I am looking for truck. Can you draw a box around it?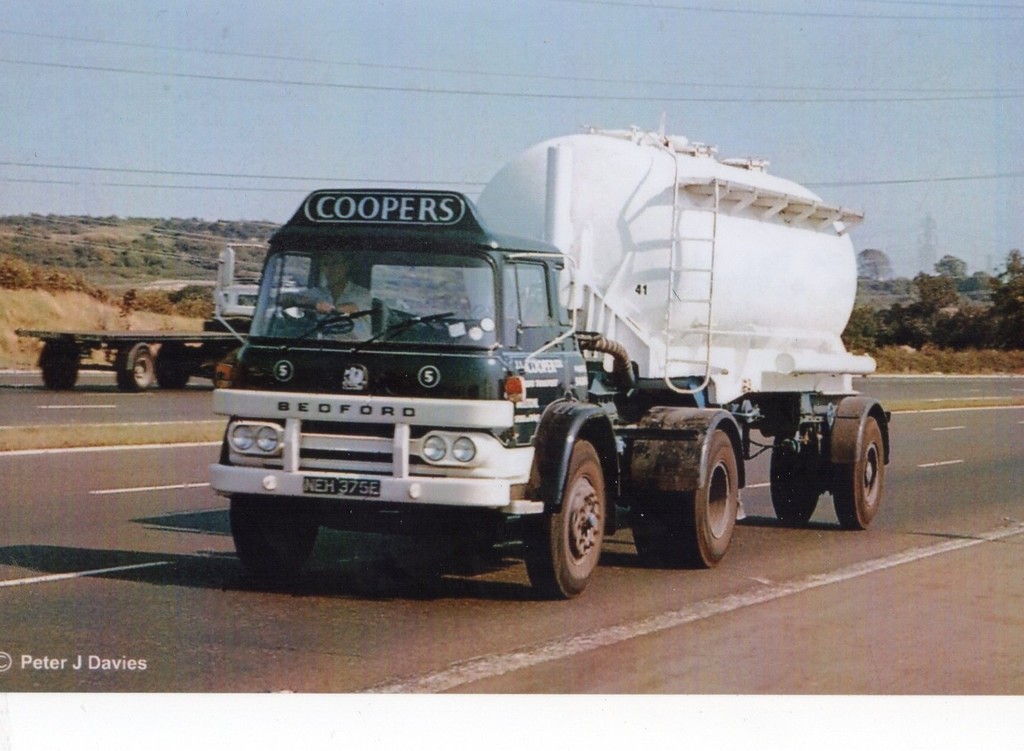
Sure, the bounding box is locate(200, 145, 878, 608).
